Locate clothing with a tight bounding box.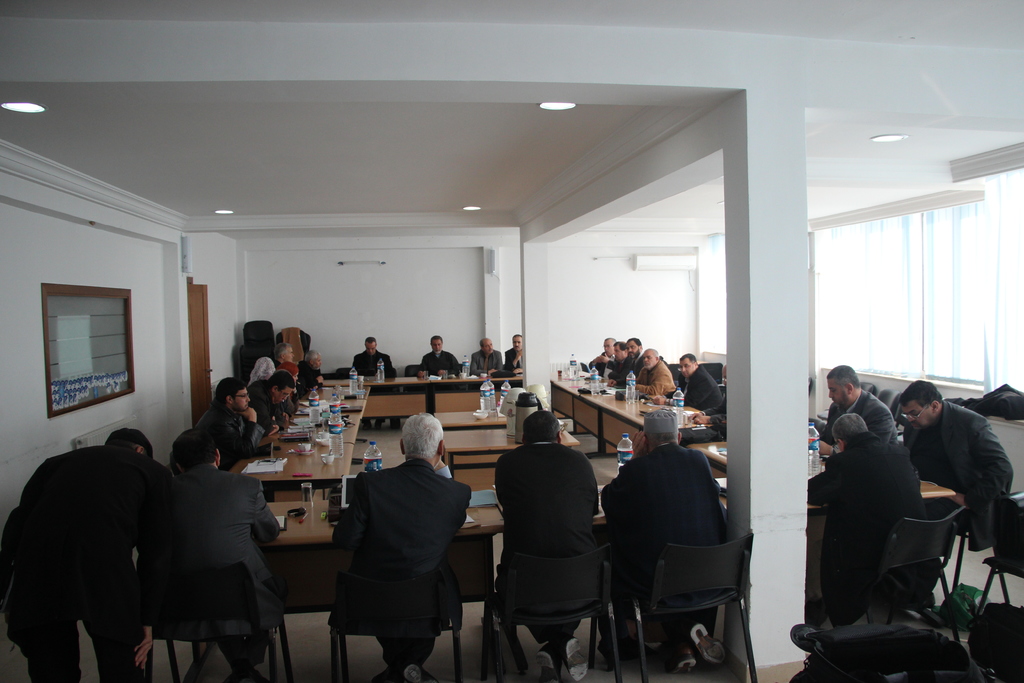
(495, 442, 602, 647).
